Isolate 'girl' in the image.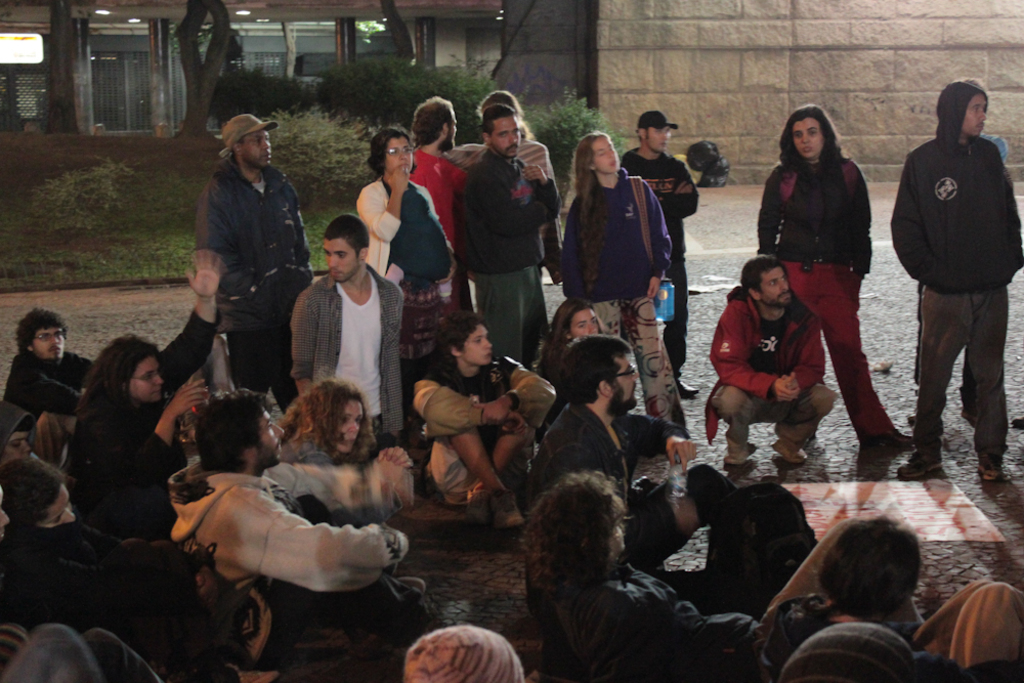
Isolated region: {"x1": 558, "y1": 130, "x2": 688, "y2": 428}.
